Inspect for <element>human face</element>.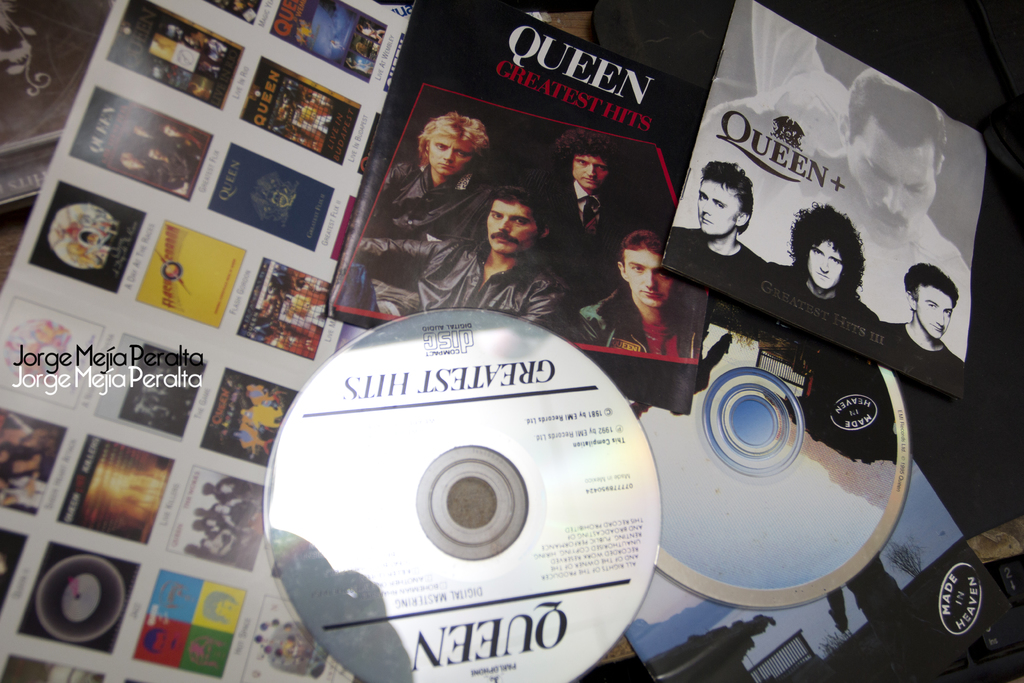
Inspection: [698,182,740,235].
